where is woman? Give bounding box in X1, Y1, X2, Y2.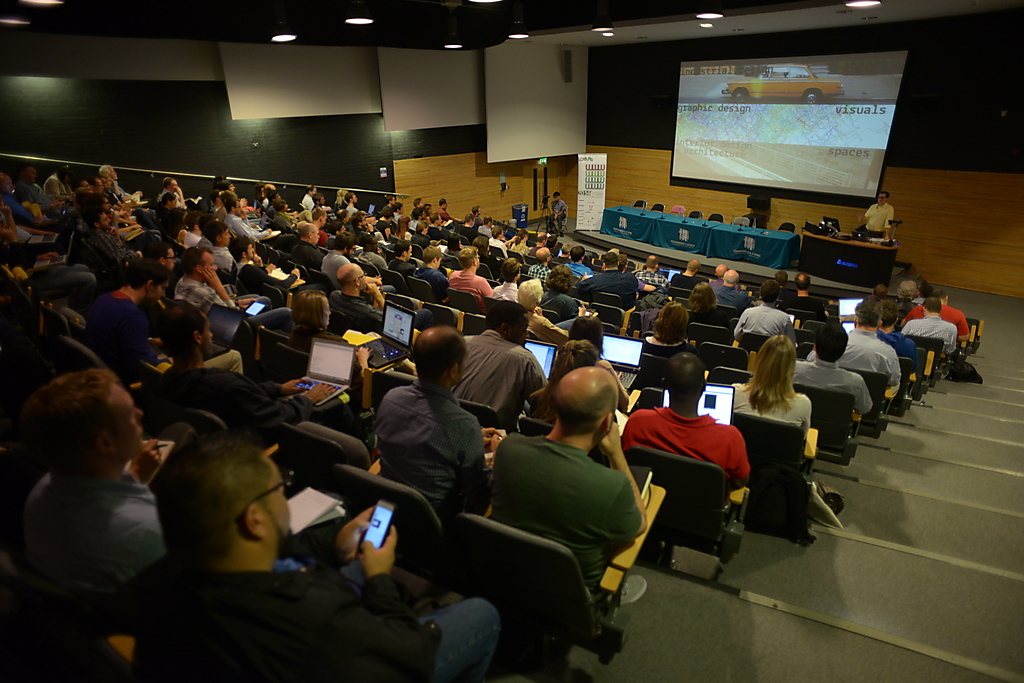
569, 316, 623, 373.
